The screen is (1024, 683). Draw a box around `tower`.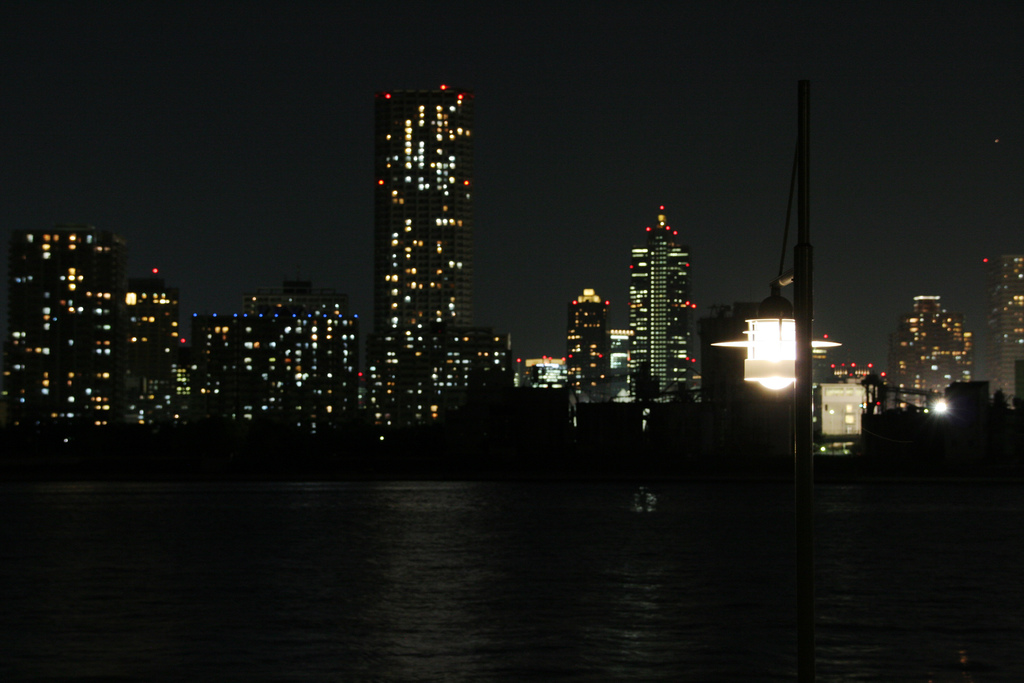
bbox=(124, 278, 173, 421).
